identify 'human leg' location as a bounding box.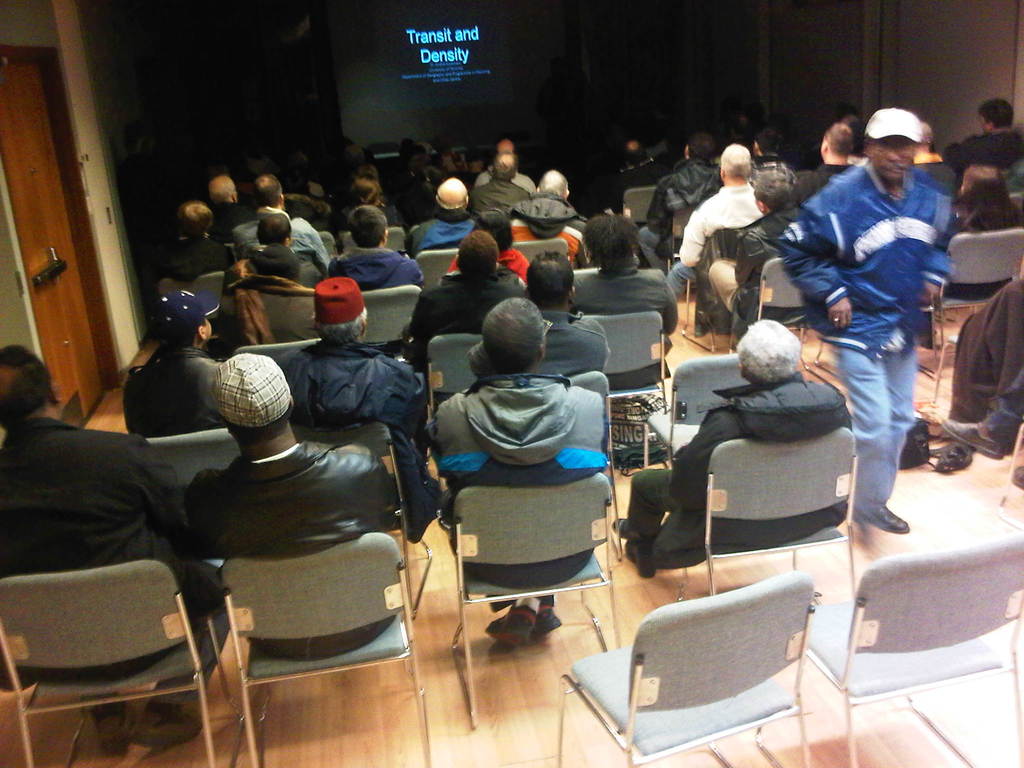
BBox(831, 326, 910, 531).
